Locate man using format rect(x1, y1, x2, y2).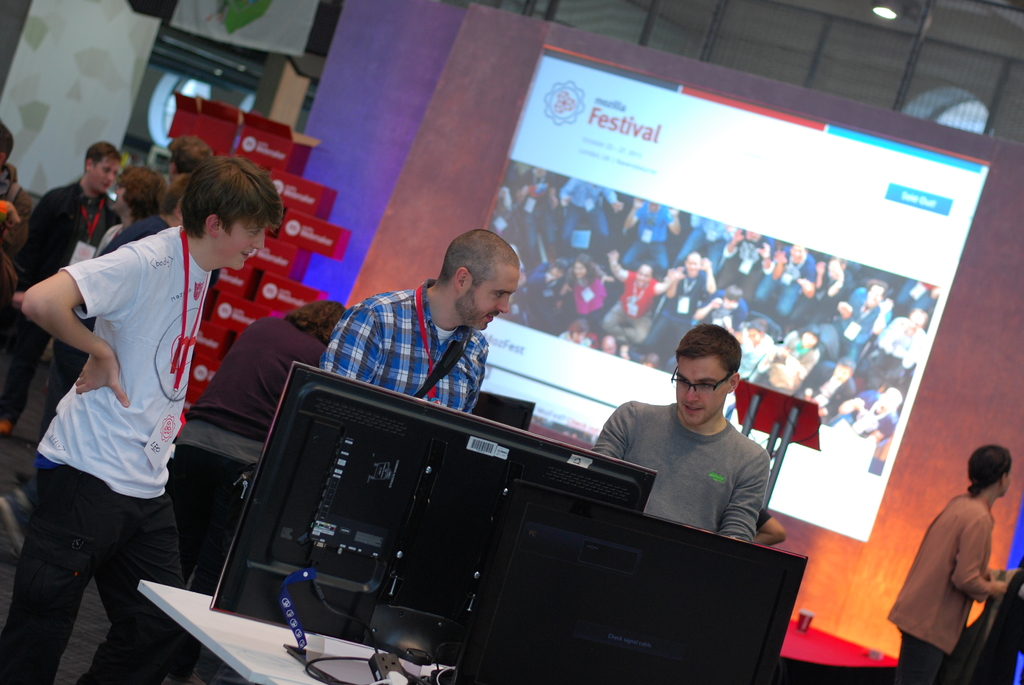
rect(0, 143, 131, 441).
